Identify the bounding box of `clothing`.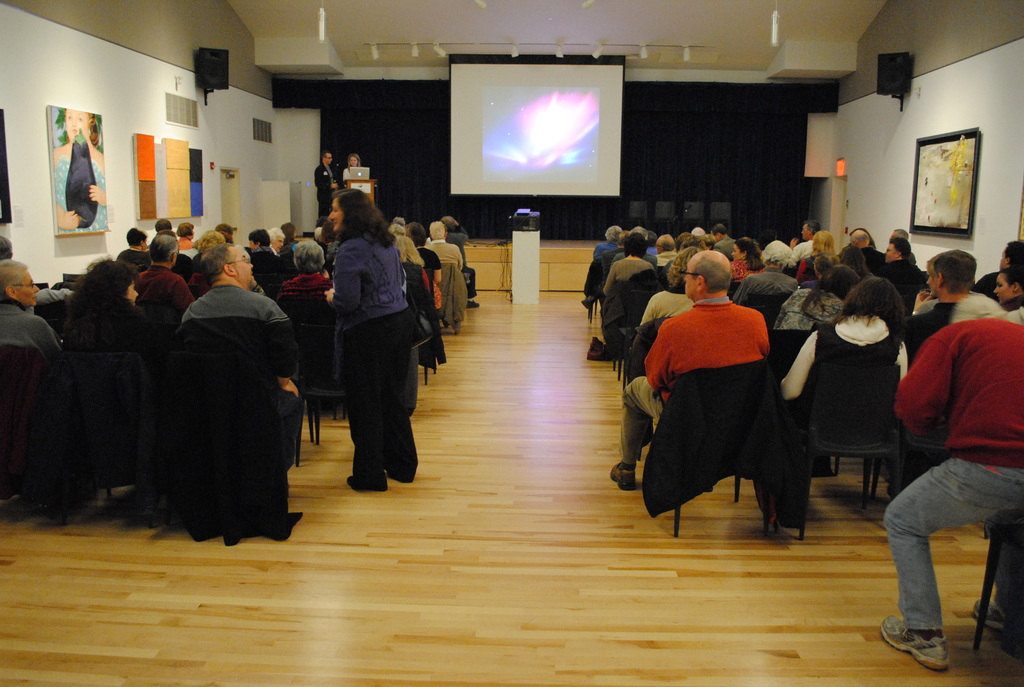
BBox(602, 255, 655, 290).
